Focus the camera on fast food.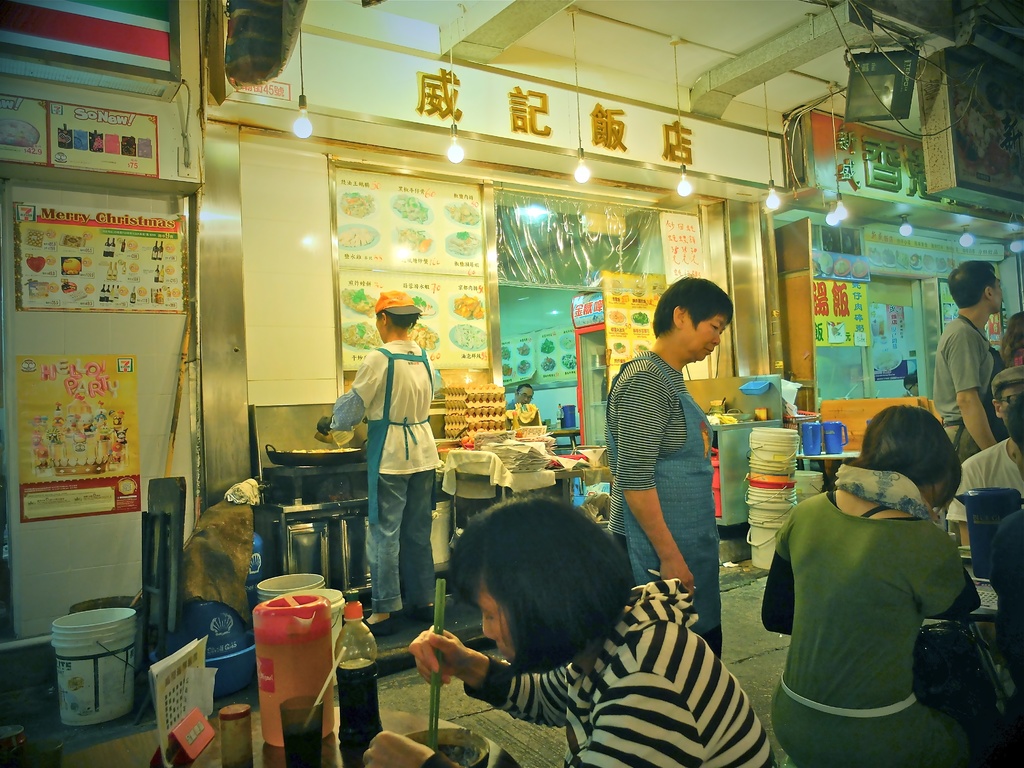
Focus region: Rect(635, 314, 646, 322).
